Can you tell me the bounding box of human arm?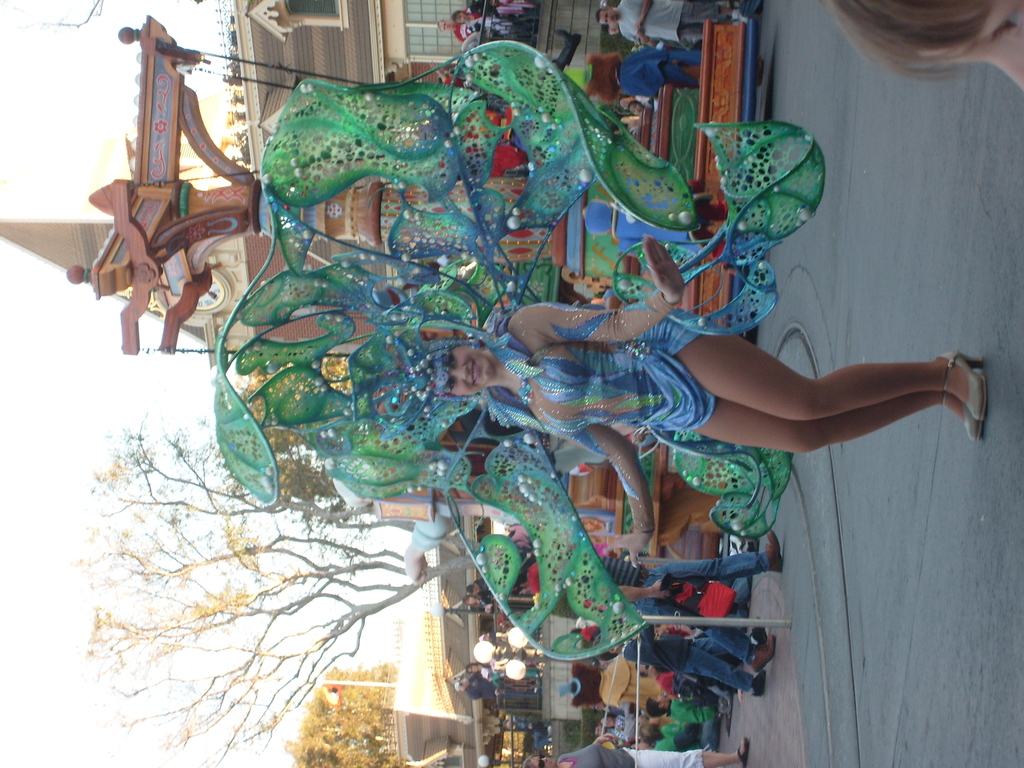
(x1=529, y1=233, x2=684, y2=349).
